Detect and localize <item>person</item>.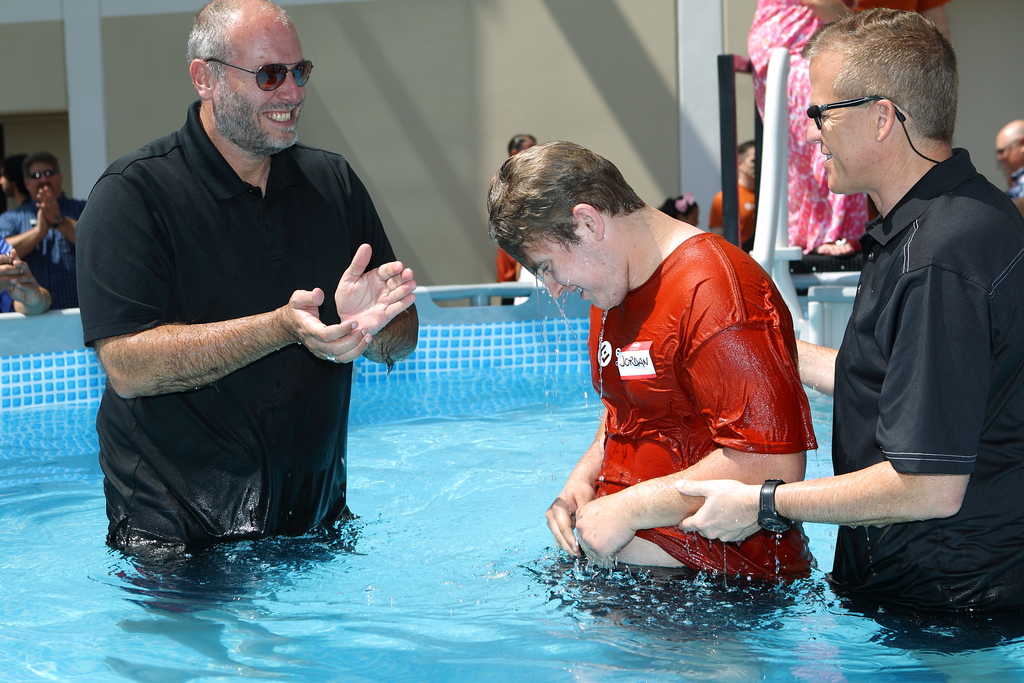
Localized at (left=522, top=147, right=837, bottom=587).
